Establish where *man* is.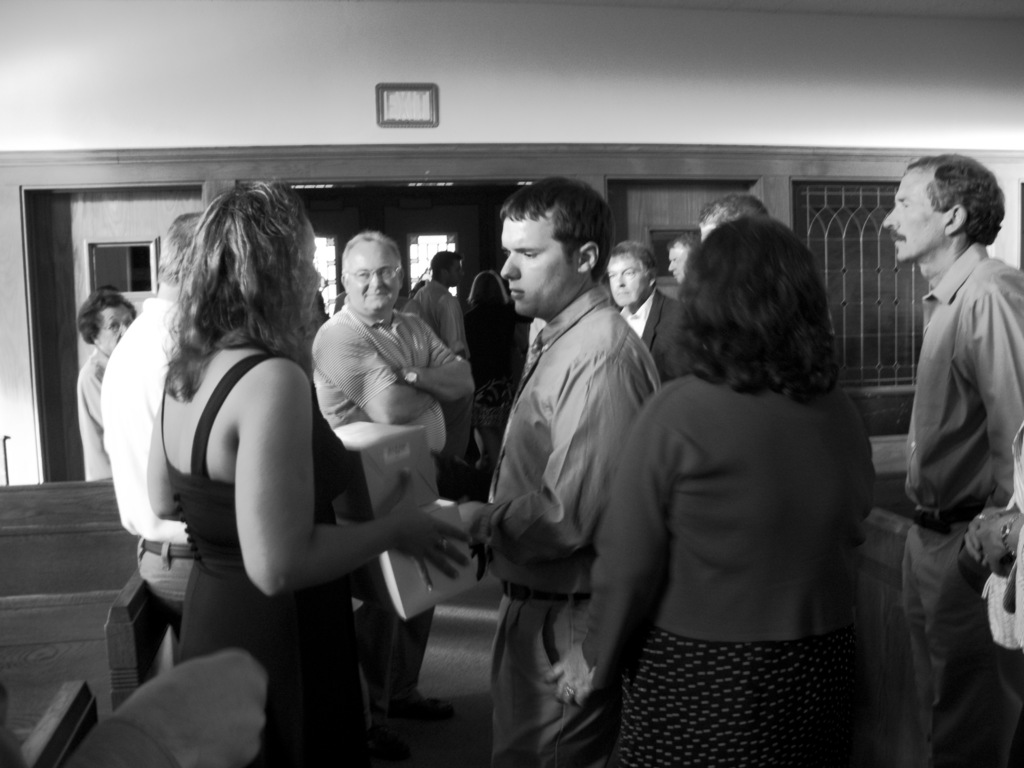
Established at select_region(666, 237, 696, 290).
